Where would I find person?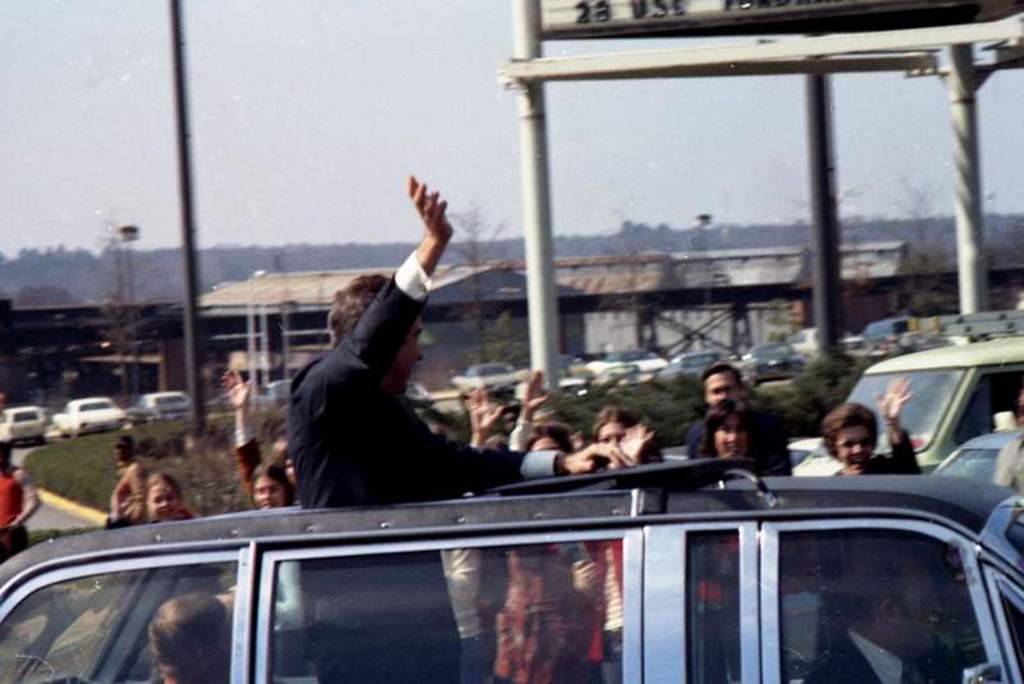
At bbox=[150, 469, 210, 528].
